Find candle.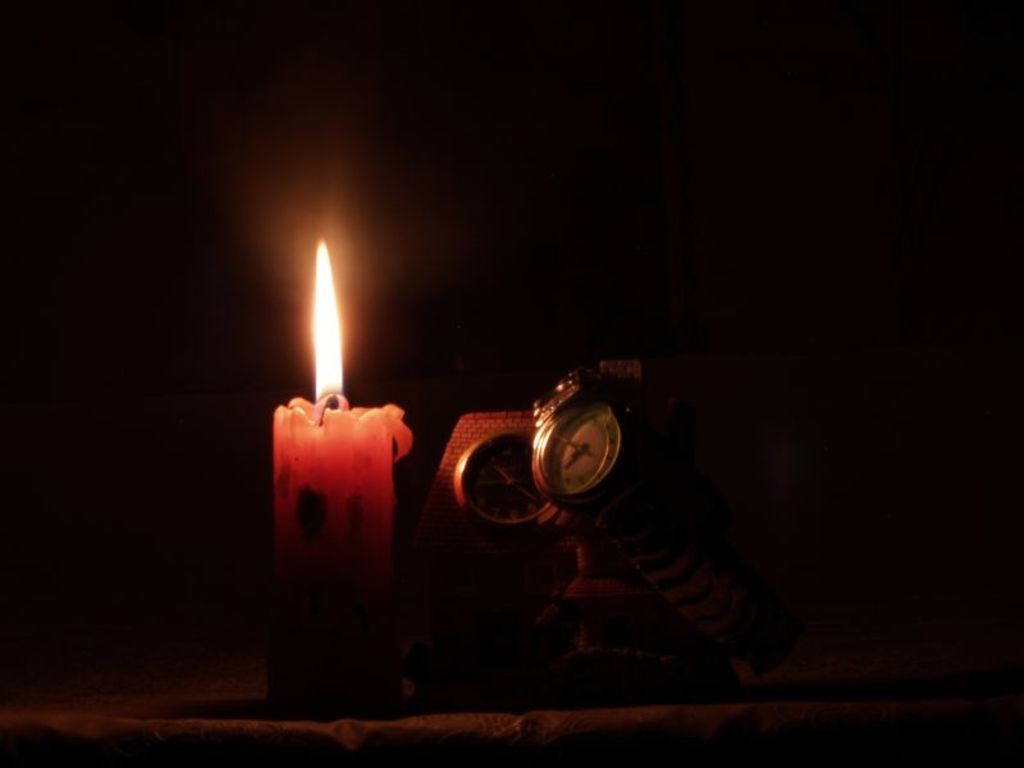
[left=270, top=237, right=413, bottom=708].
